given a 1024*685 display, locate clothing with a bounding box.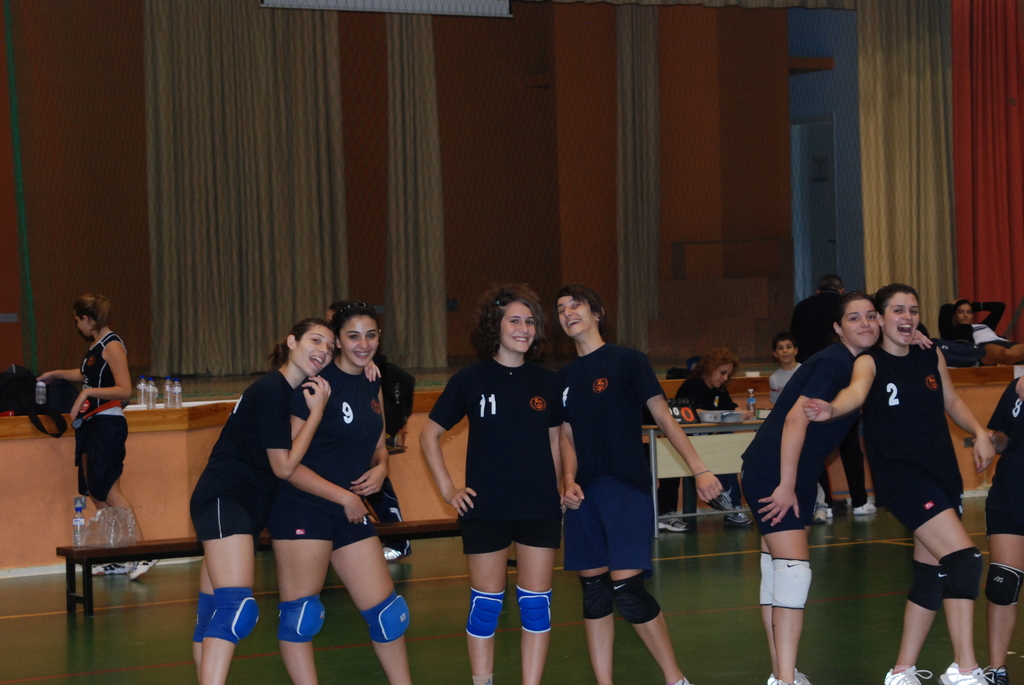
Located: [188, 366, 294, 542].
